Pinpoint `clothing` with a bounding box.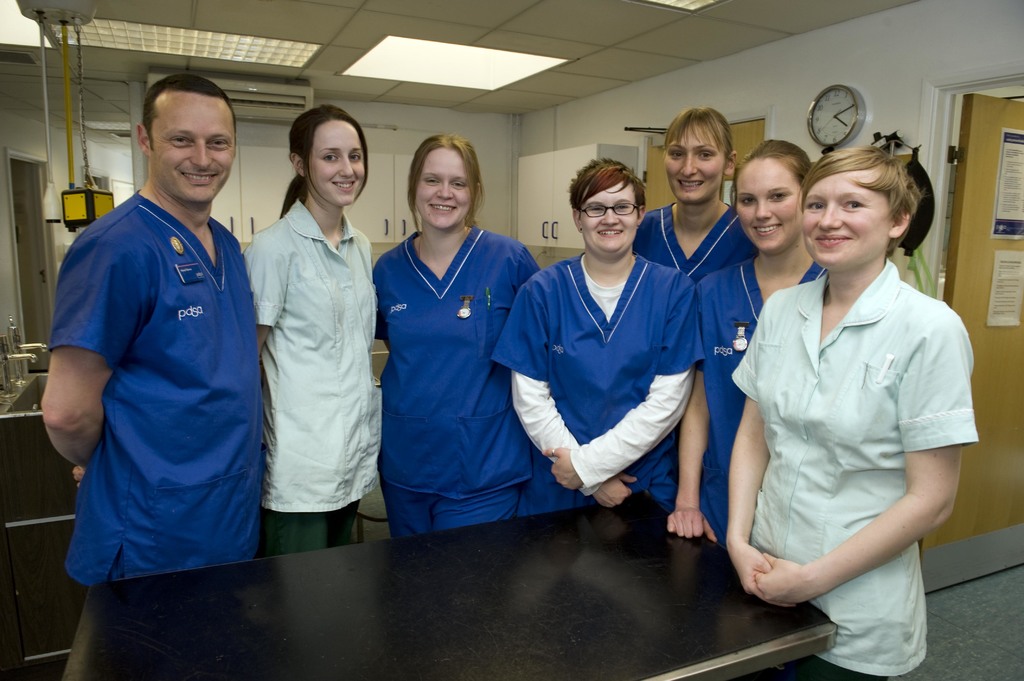
left=699, top=253, right=830, bottom=541.
